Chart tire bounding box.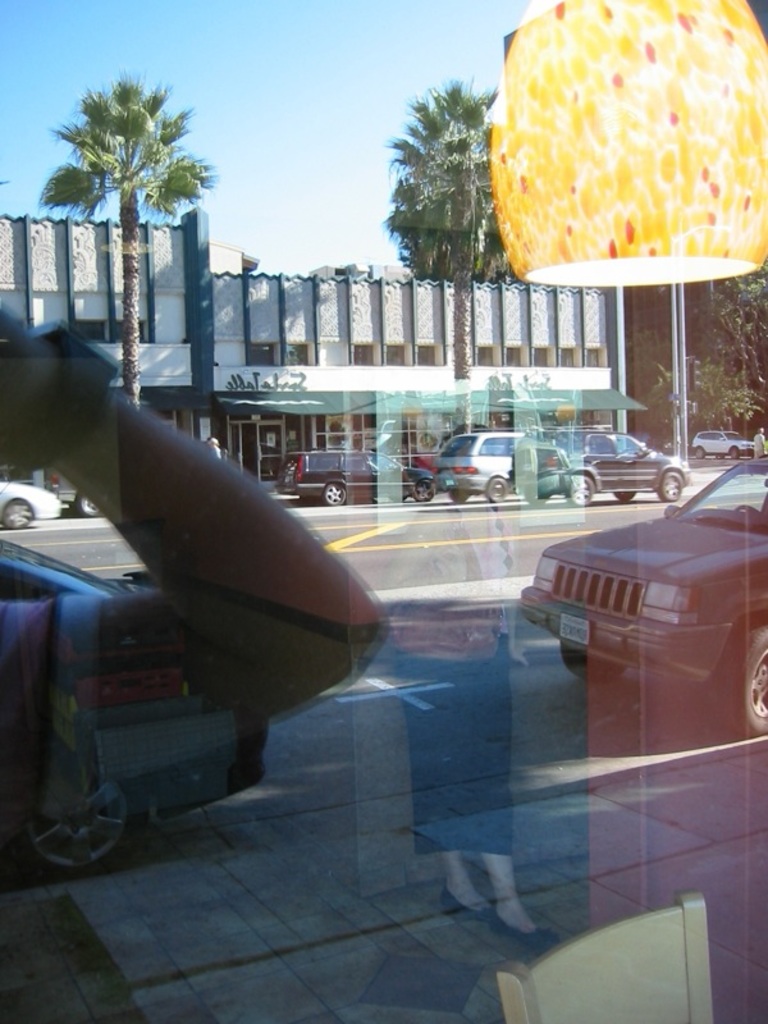
Charted: bbox=[695, 447, 707, 460].
